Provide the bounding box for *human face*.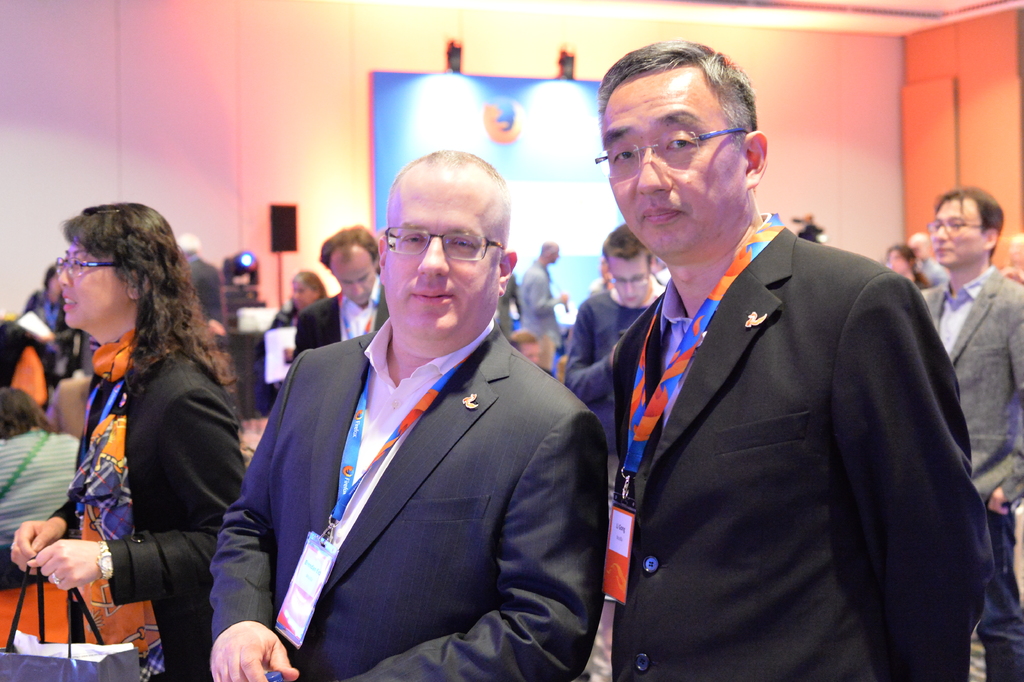
l=601, t=68, r=746, b=253.
